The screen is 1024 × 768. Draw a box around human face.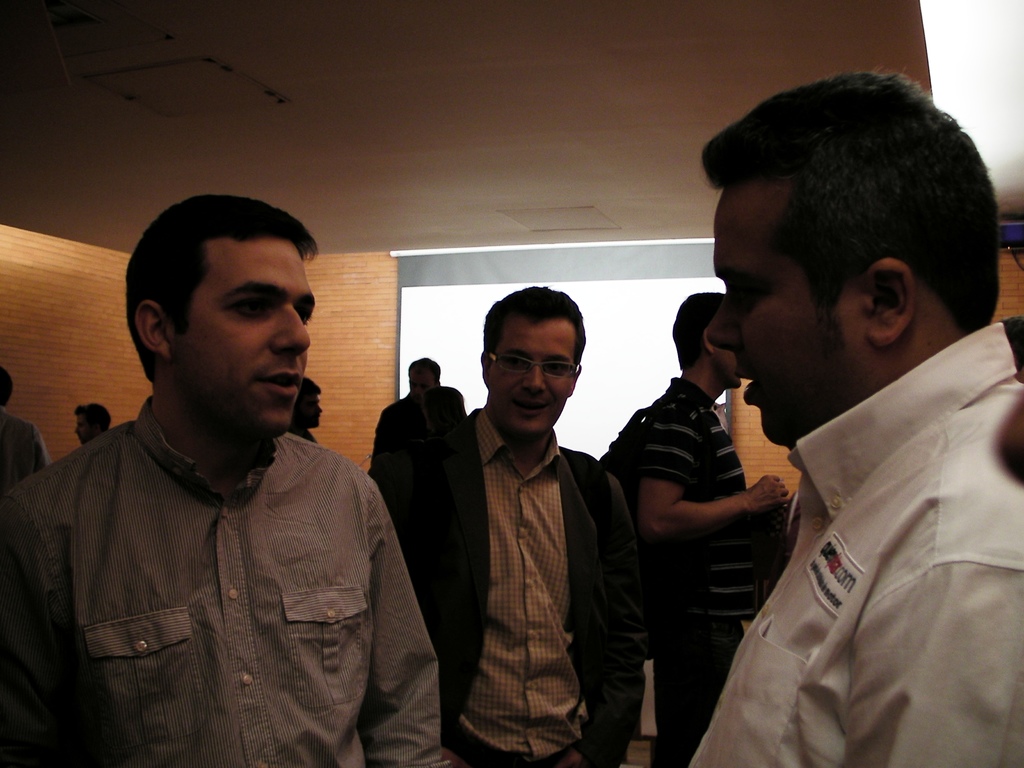
493,324,579,441.
